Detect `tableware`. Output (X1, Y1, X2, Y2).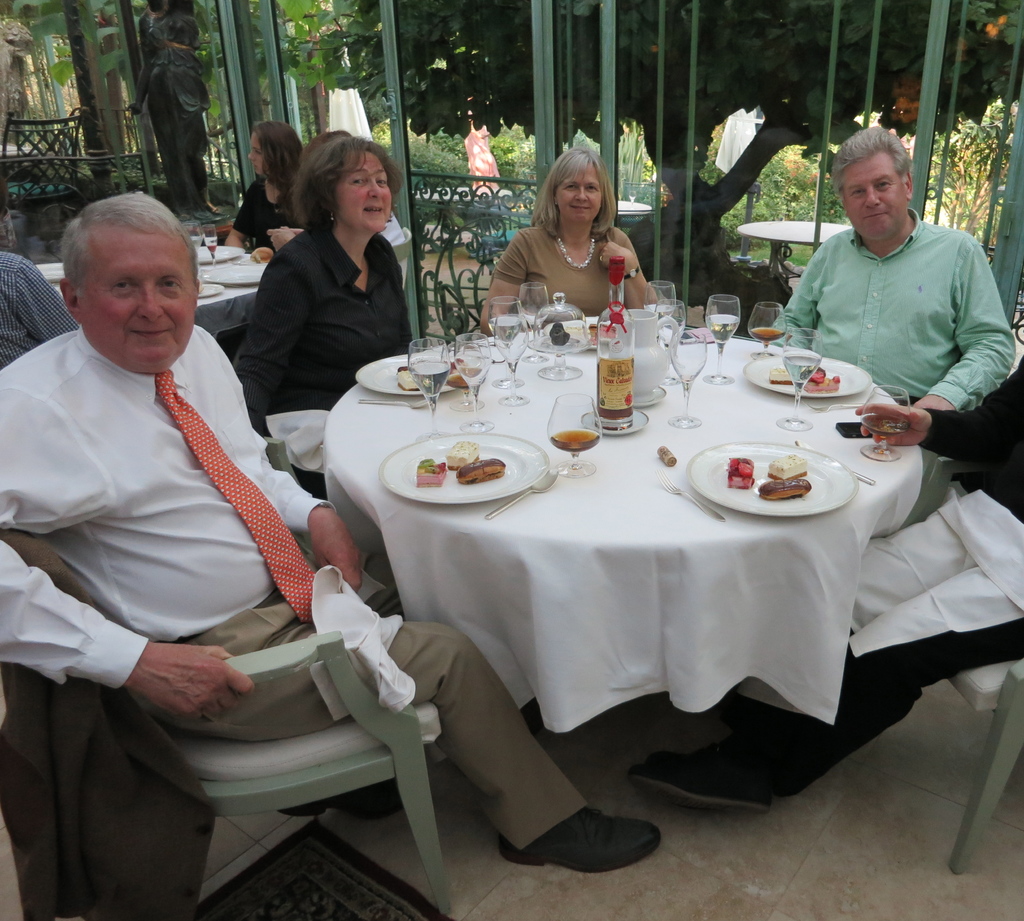
(772, 328, 816, 428).
